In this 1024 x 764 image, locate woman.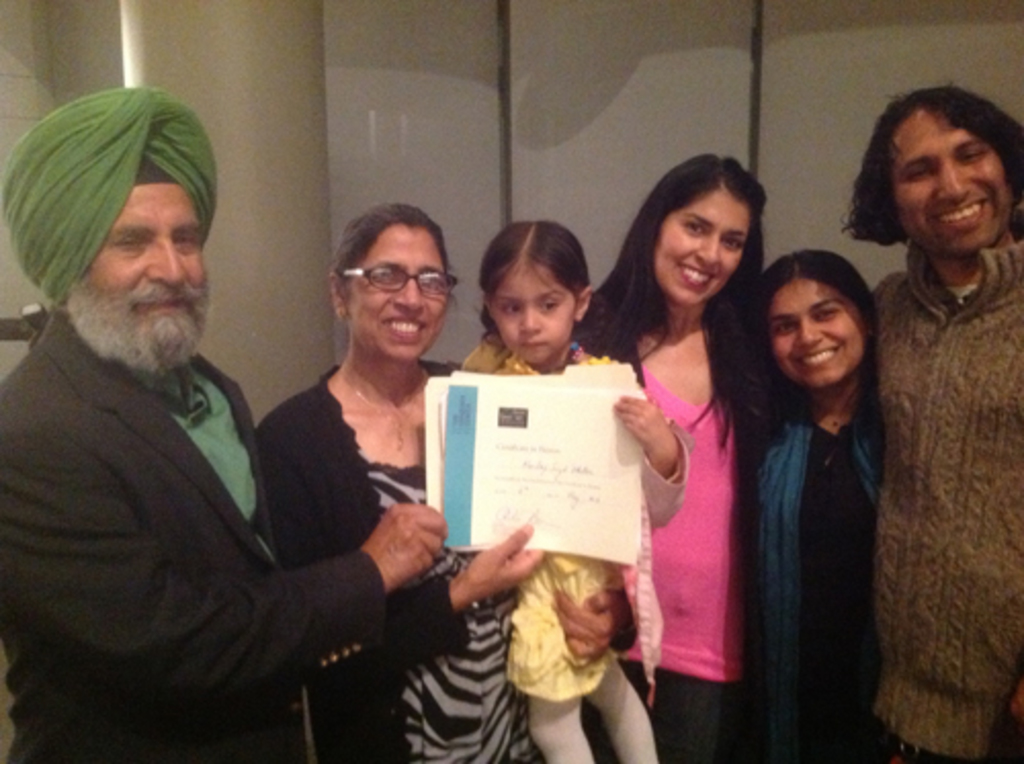
Bounding box: 752, 258, 948, 762.
